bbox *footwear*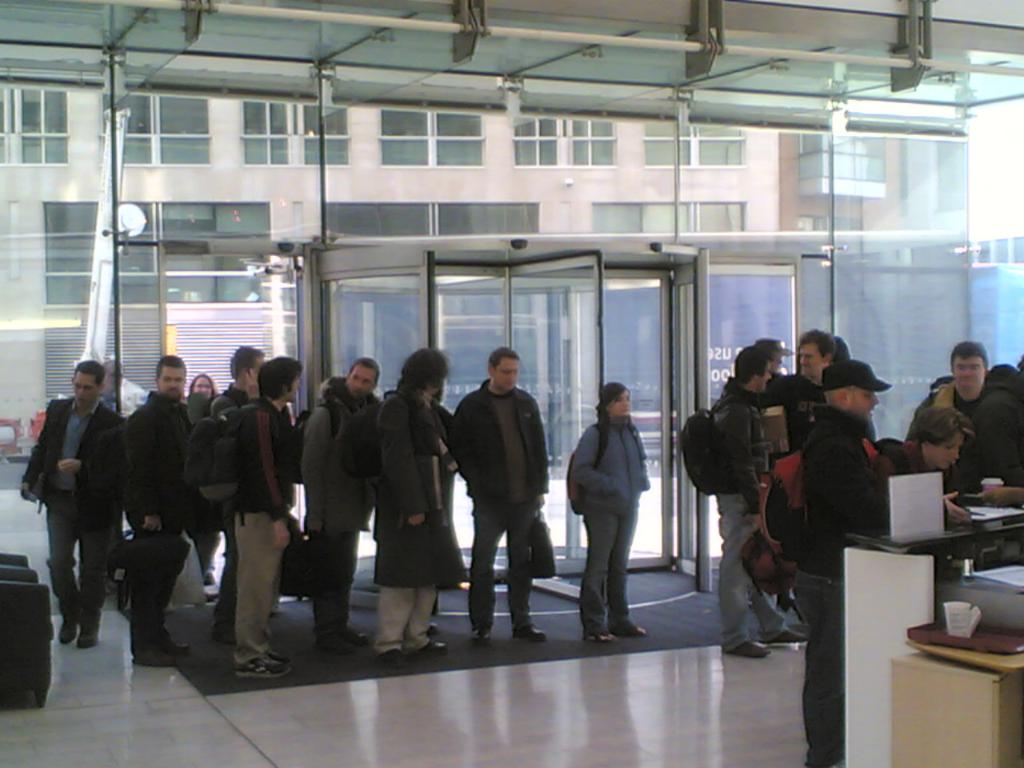
detection(733, 640, 774, 658)
